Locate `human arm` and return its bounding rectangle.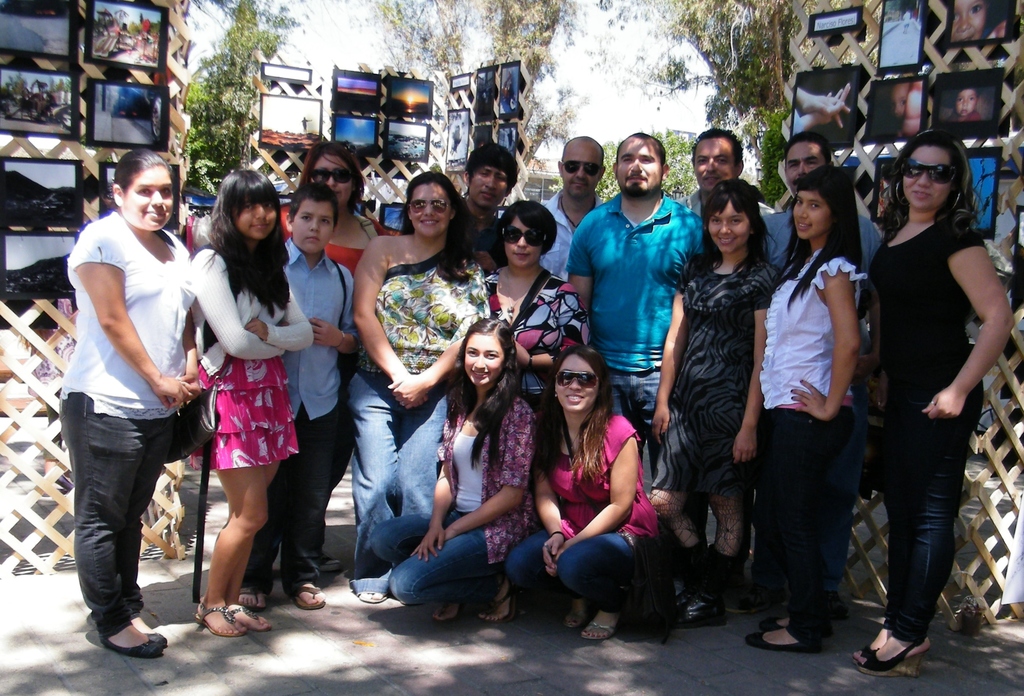
510, 286, 596, 374.
